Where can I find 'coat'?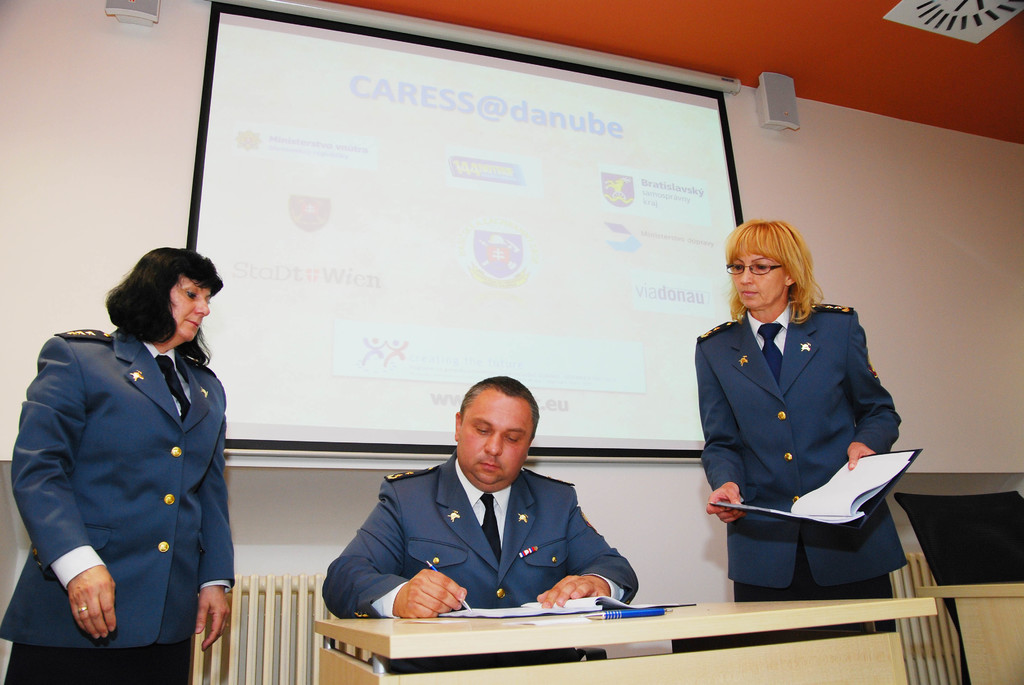
You can find it at [left=22, top=277, right=236, bottom=672].
